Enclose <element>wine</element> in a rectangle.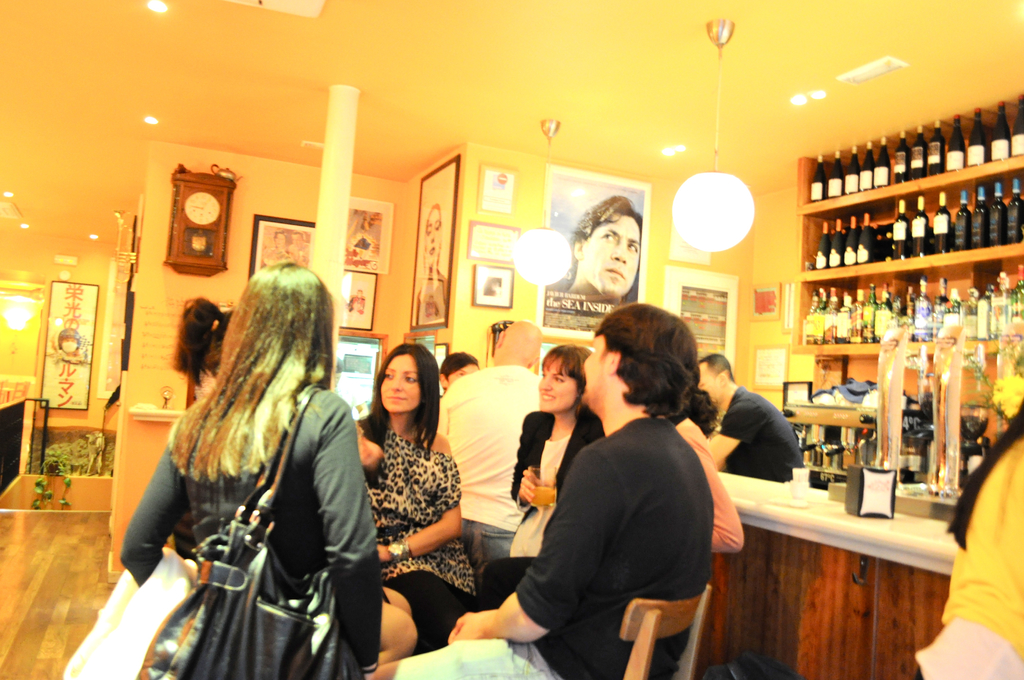
rect(830, 218, 845, 267).
